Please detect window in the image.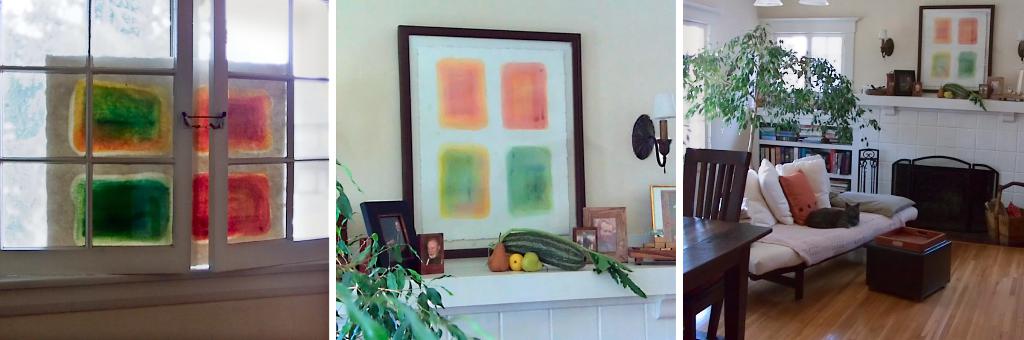
pyautogui.locateOnScreen(762, 12, 881, 182).
